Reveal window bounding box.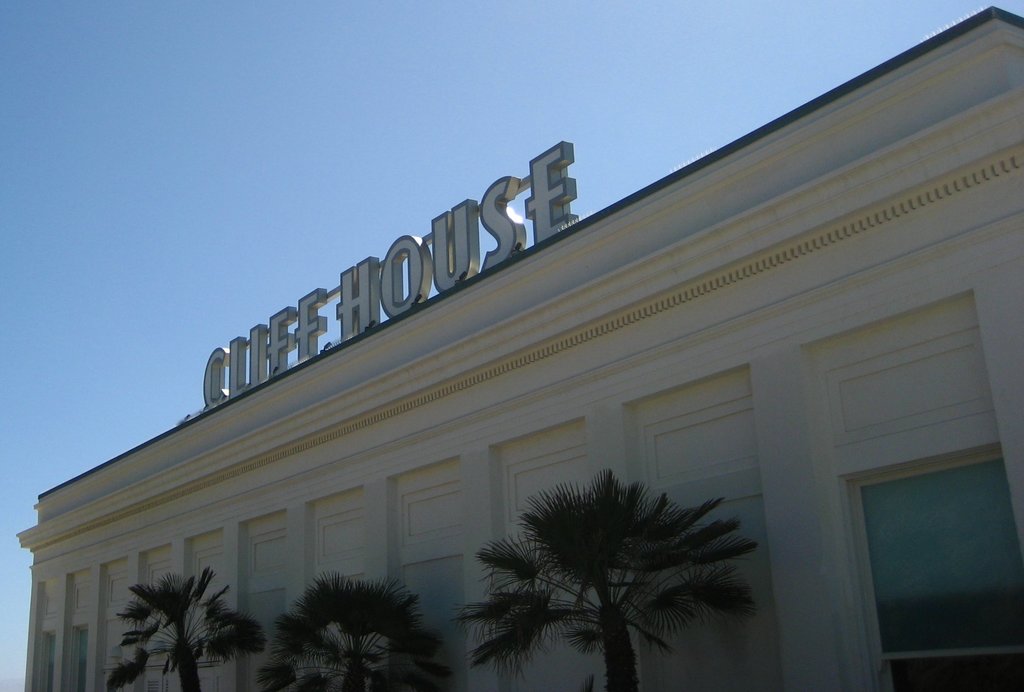
Revealed: box(40, 636, 57, 691).
